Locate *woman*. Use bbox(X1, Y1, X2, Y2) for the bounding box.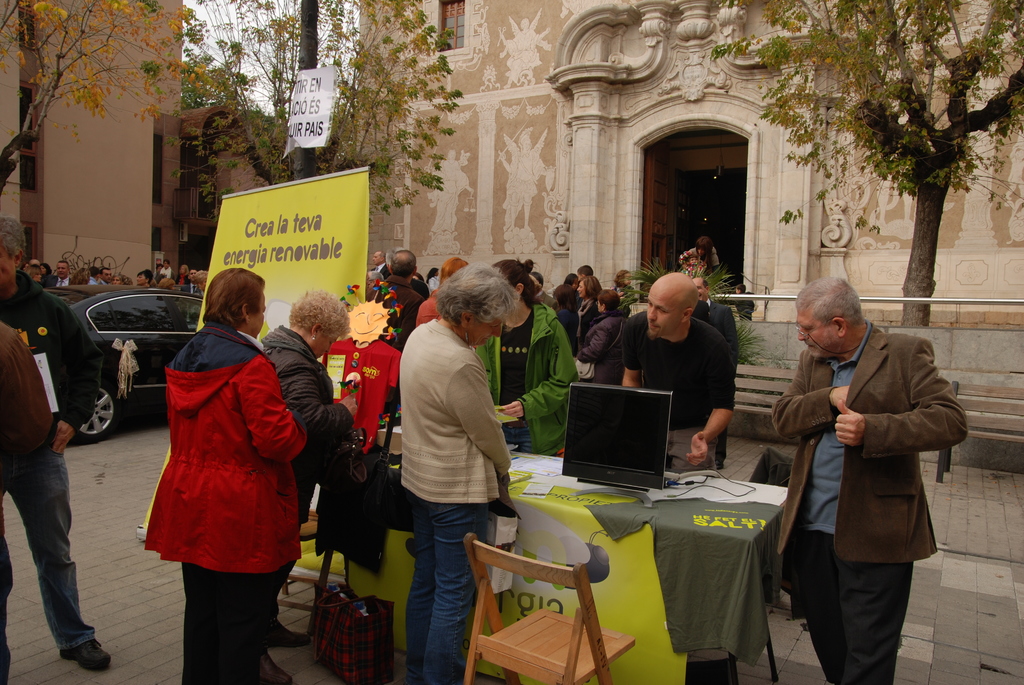
bbox(262, 288, 359, 684).
